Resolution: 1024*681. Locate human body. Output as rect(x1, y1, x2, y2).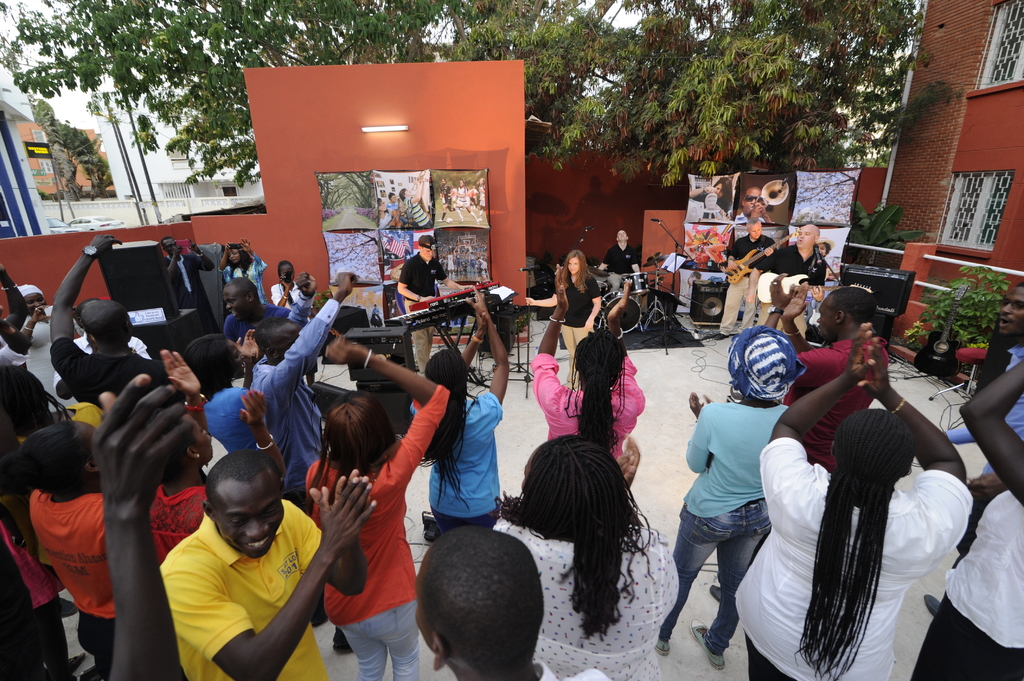
rect(530, 249, 610, 394).
